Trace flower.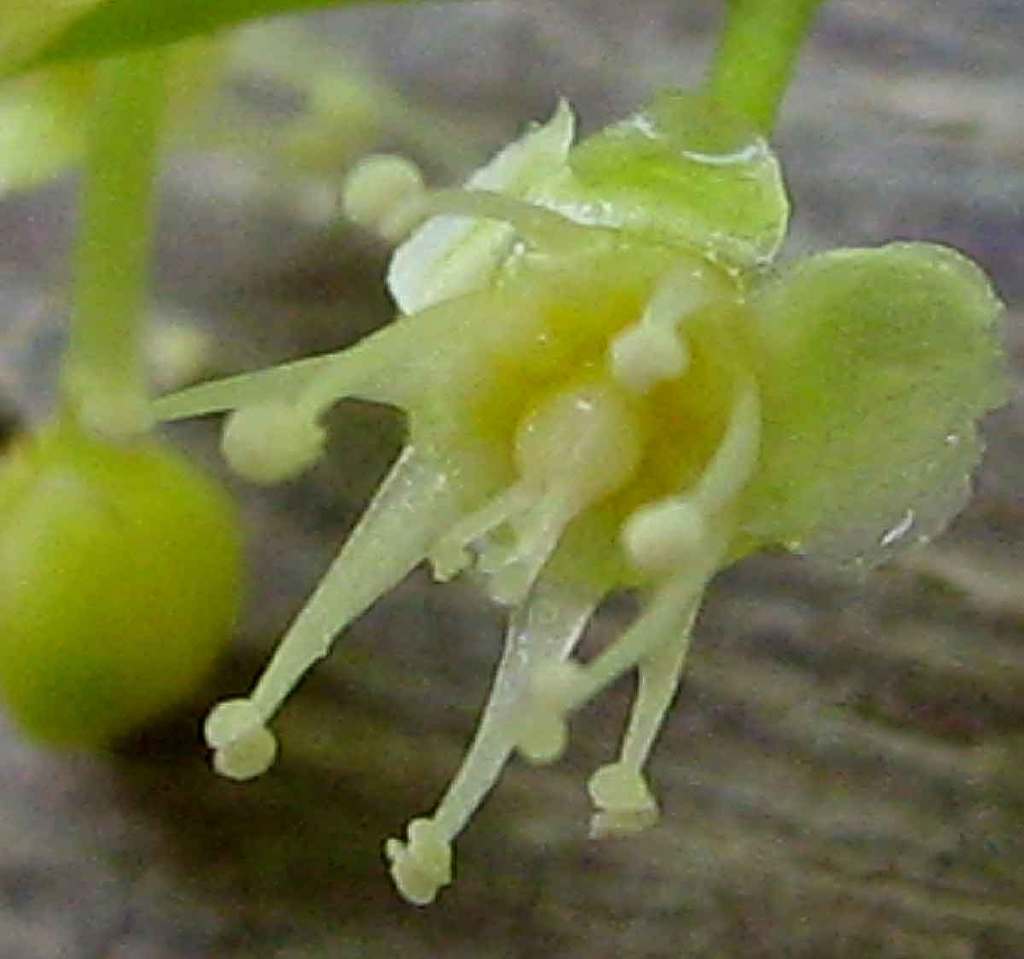
Traced to pyautogui.locateOnScreen(146, 0, 1019, 905).
